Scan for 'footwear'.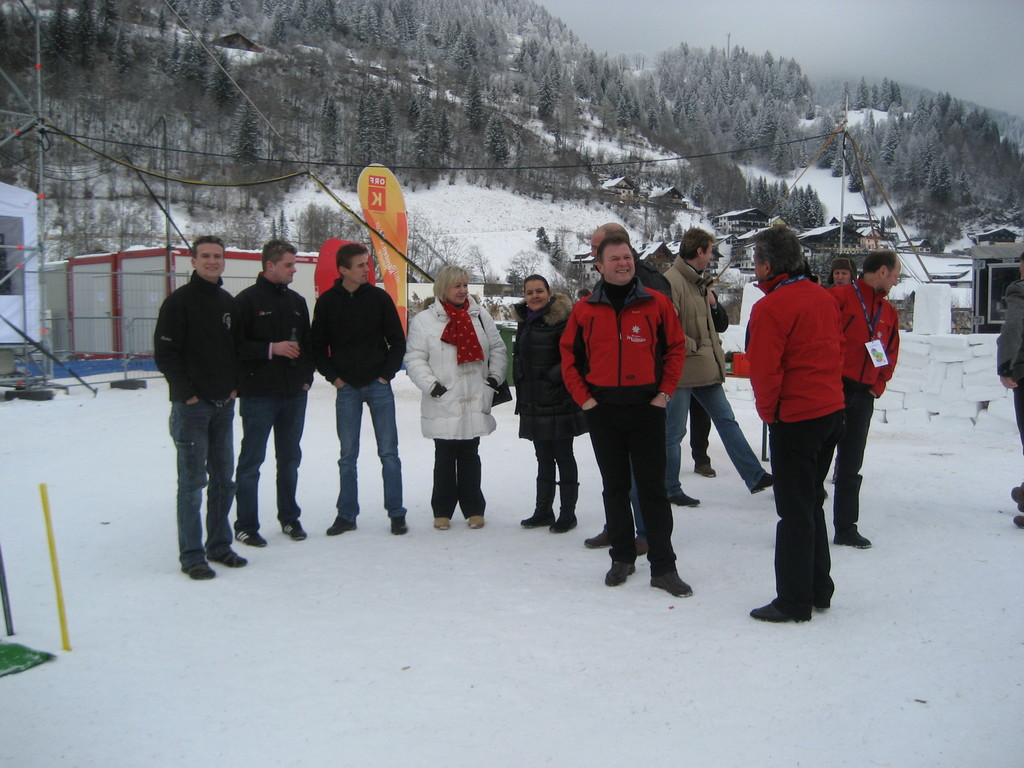
Scan result: 470:515:486:529.
